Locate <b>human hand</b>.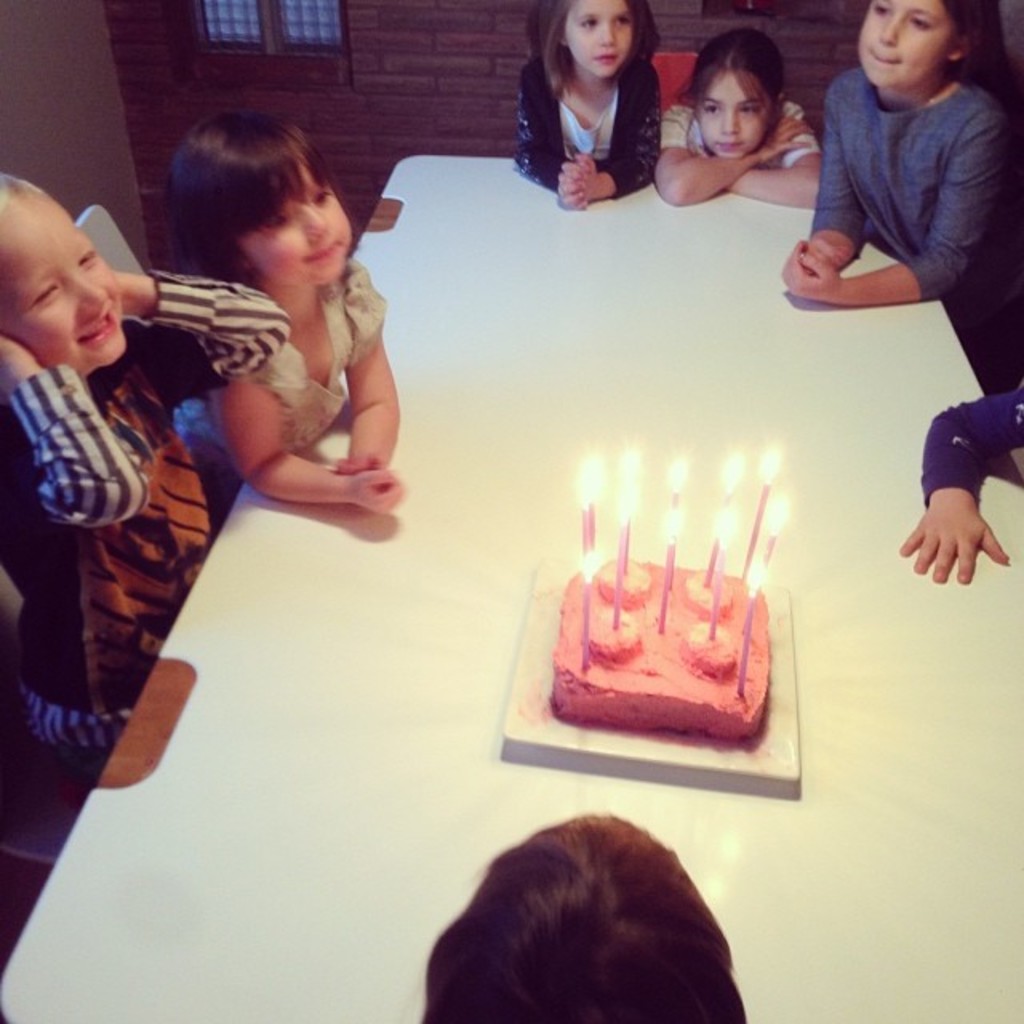
Bounding box: Rect(110, 264, 131, 299).
